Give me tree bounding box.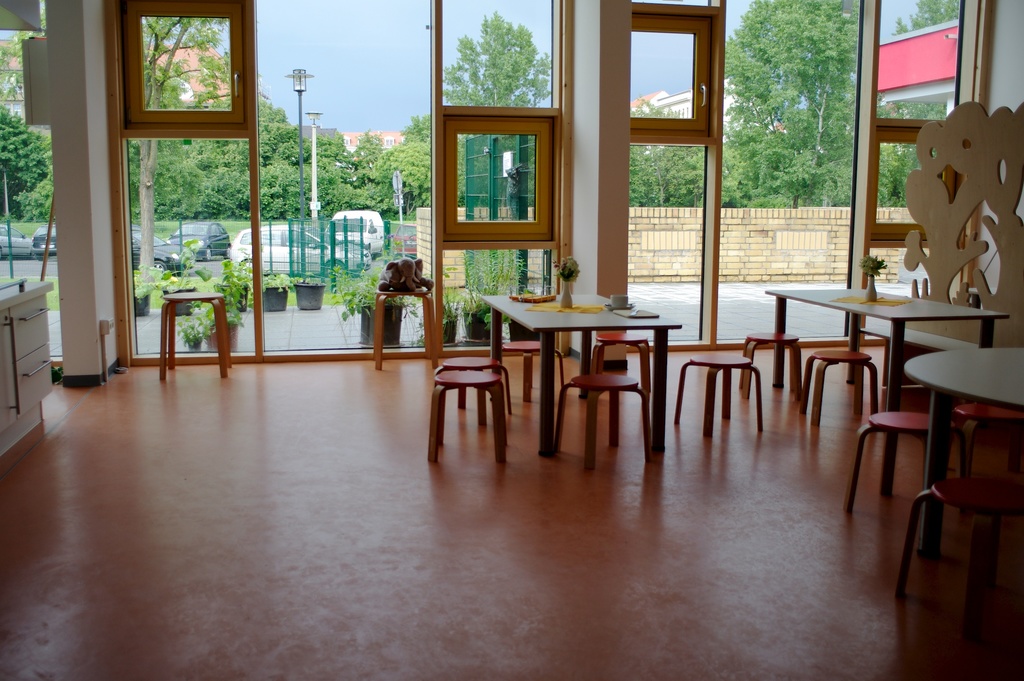
x1=435 y1=10 x2=571 y2=112.
